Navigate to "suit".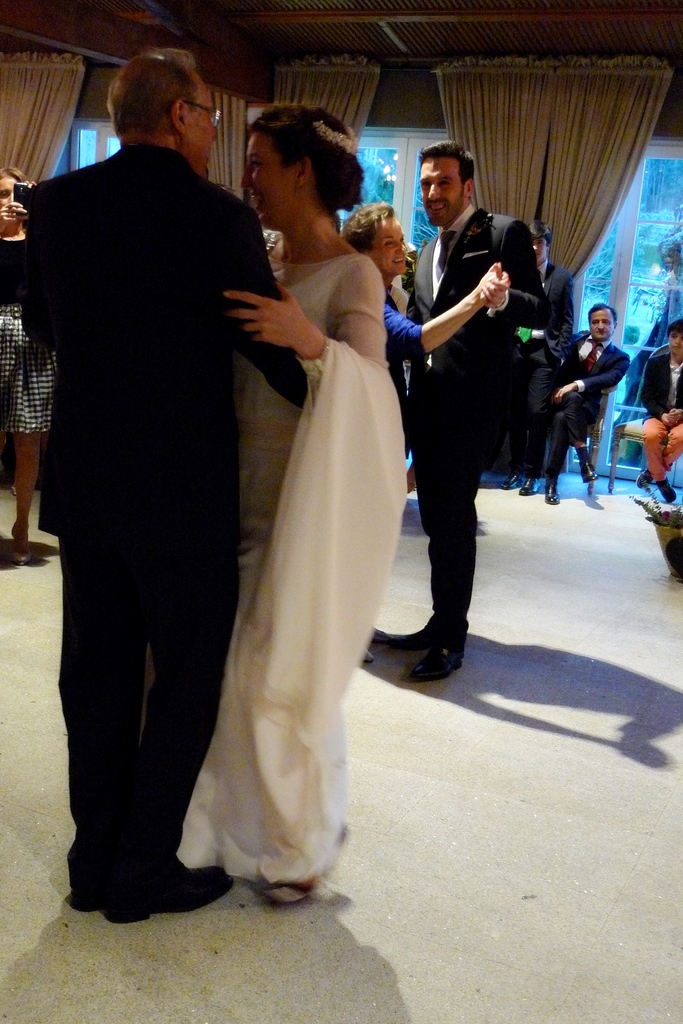
Navigation target: [547,323,636,478].
